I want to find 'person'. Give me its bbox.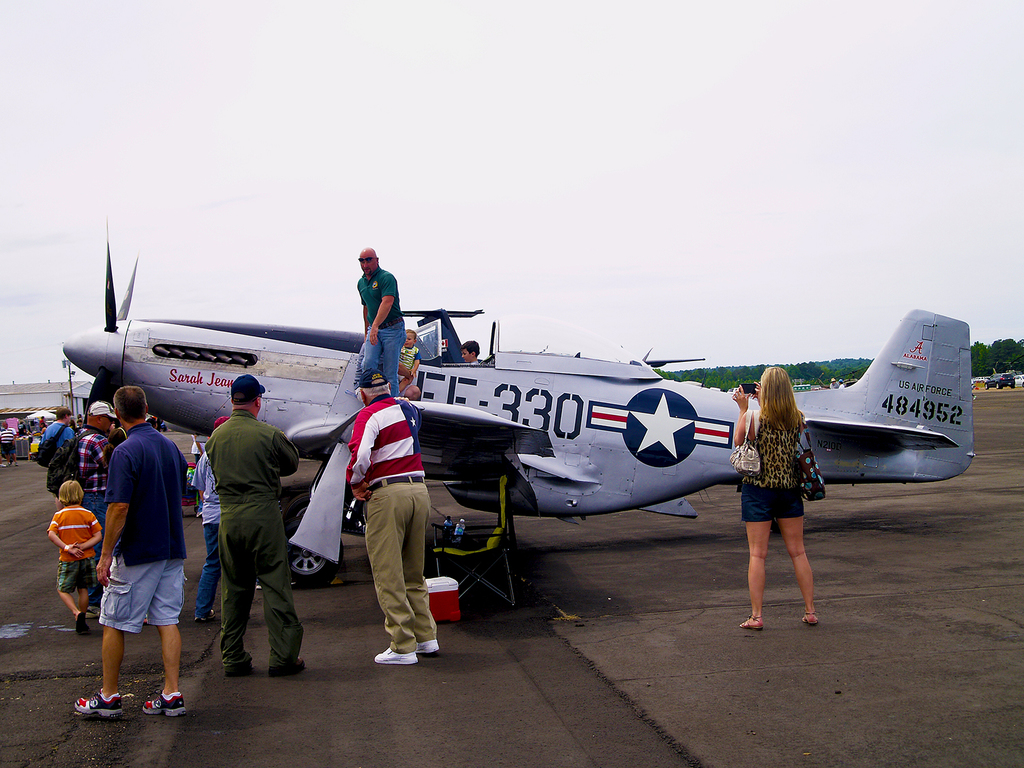
199, 376, 304, 679.
